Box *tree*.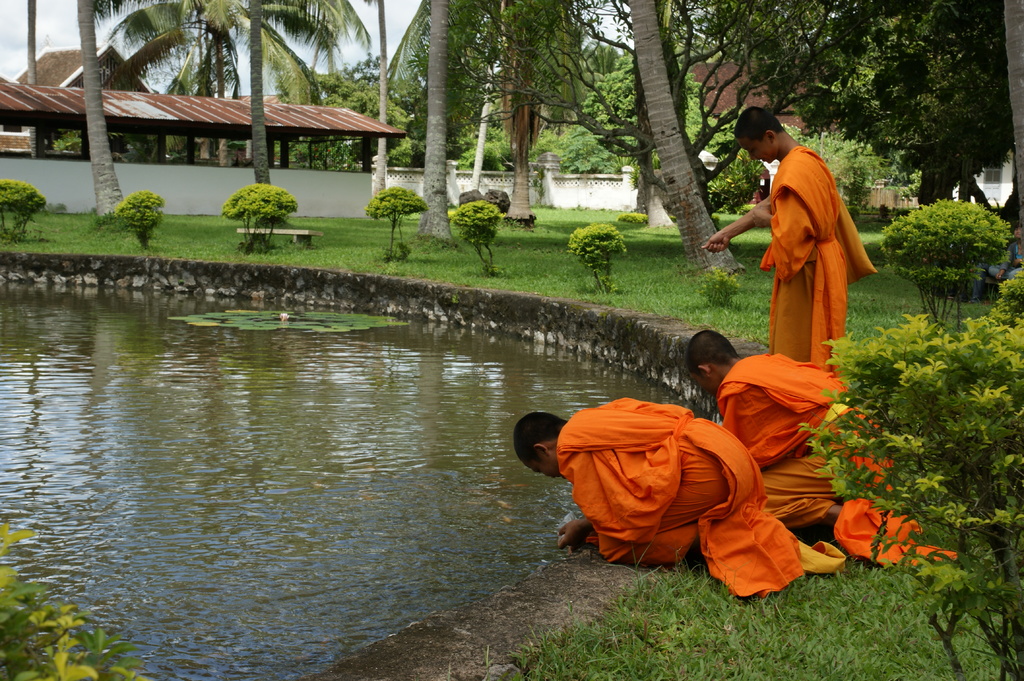
<region>812, 266, 1023, 680</region>.
